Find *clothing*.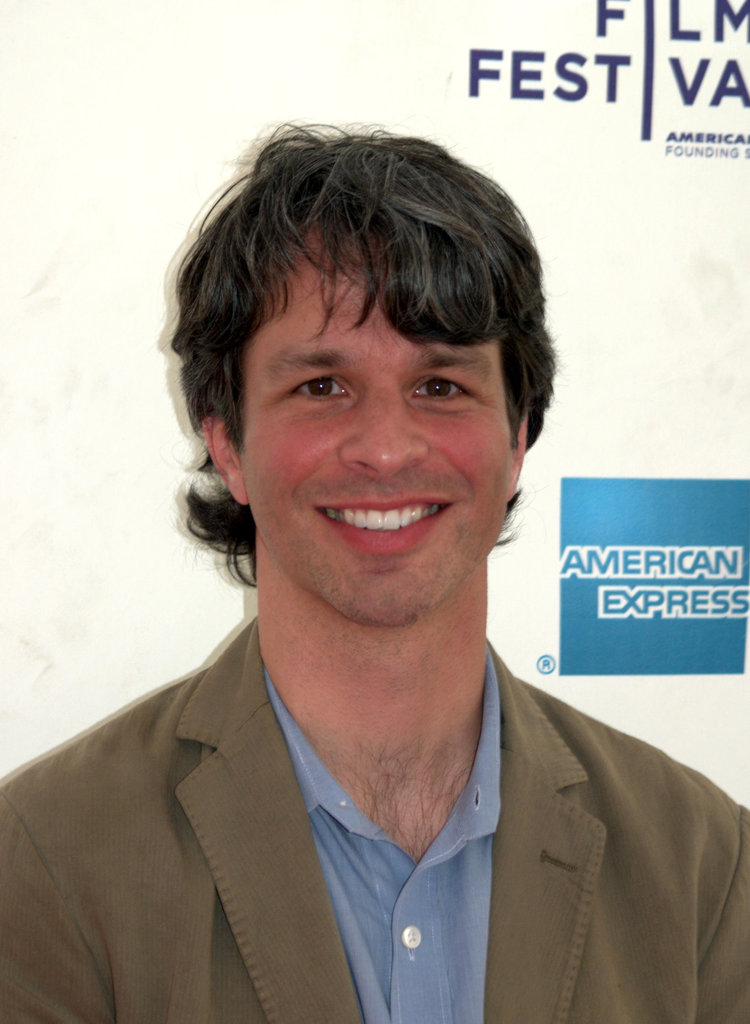
19, 596, 716, 1012.
